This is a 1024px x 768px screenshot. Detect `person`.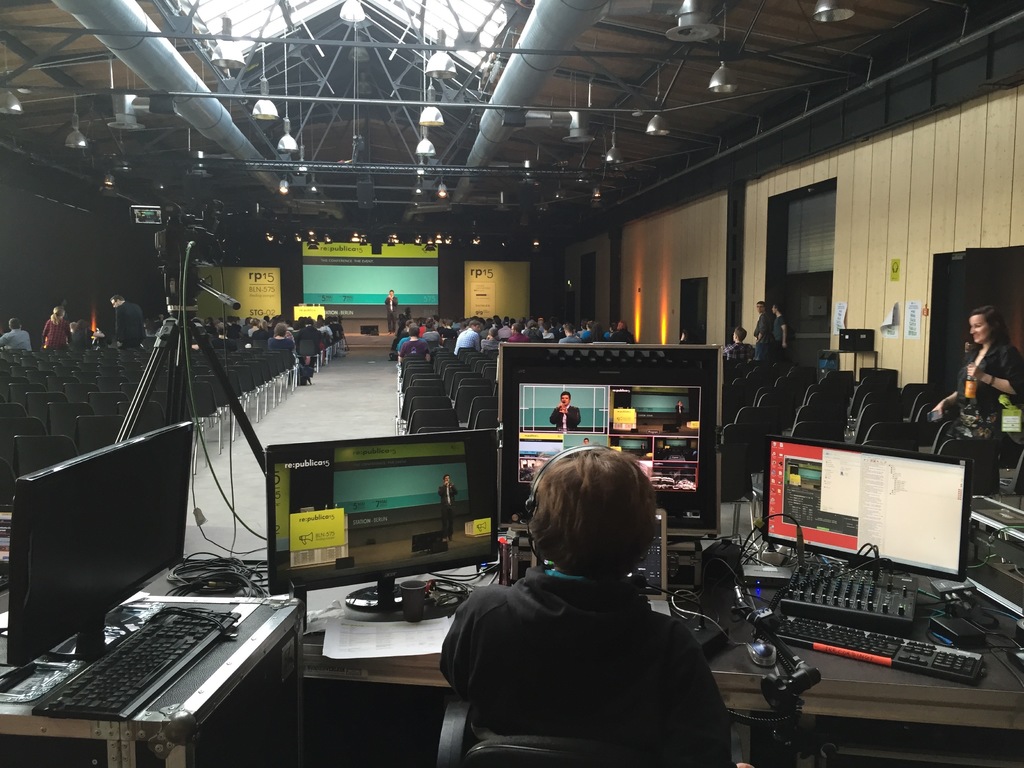
[left=436, top=445, right=744, bottom=766].
